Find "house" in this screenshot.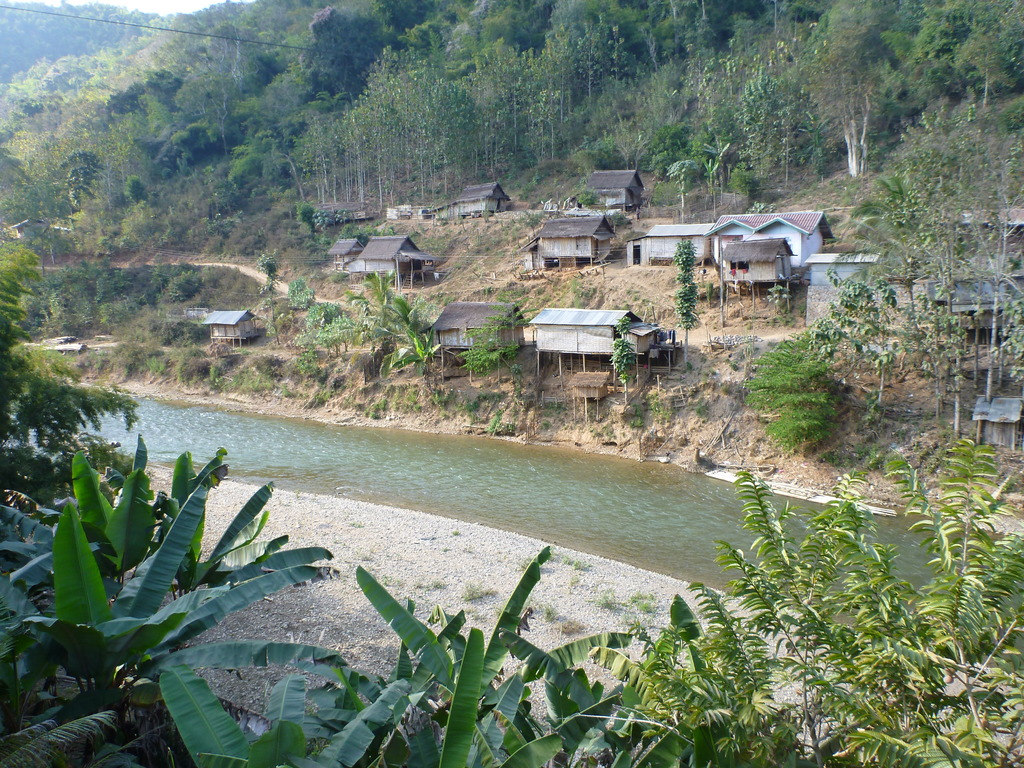
The bounding box for "house" is BBox(429, 308, 530, 358).
